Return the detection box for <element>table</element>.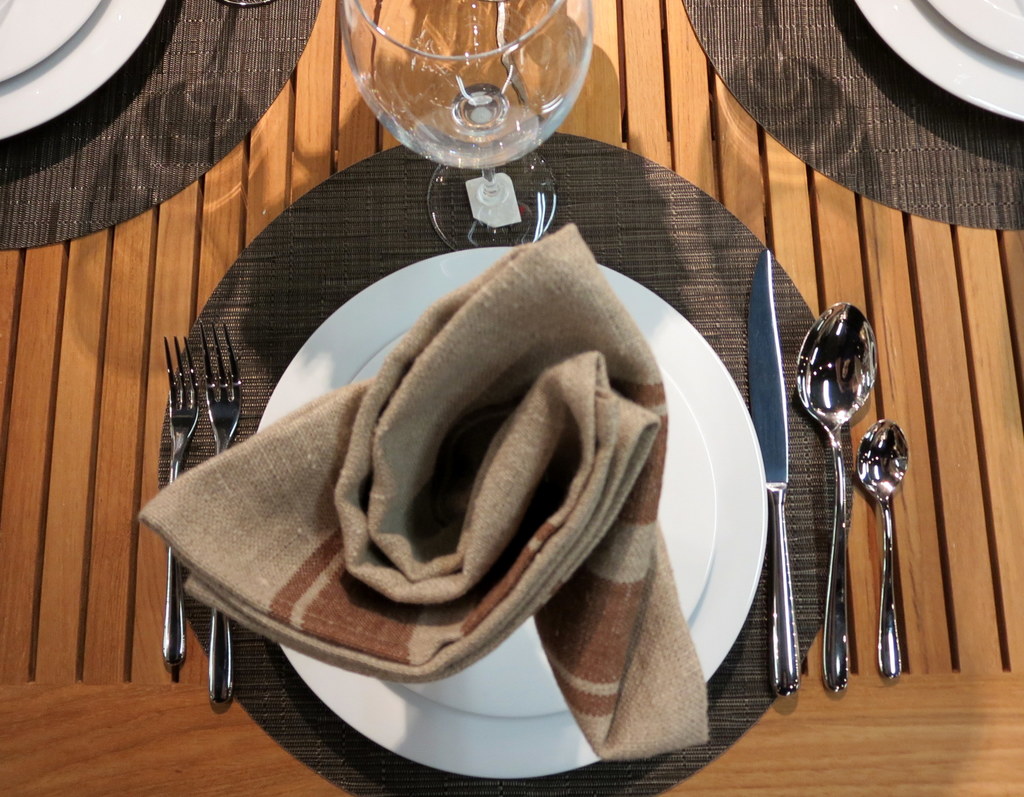
<region>0, 0, 1023, 796</region>.
